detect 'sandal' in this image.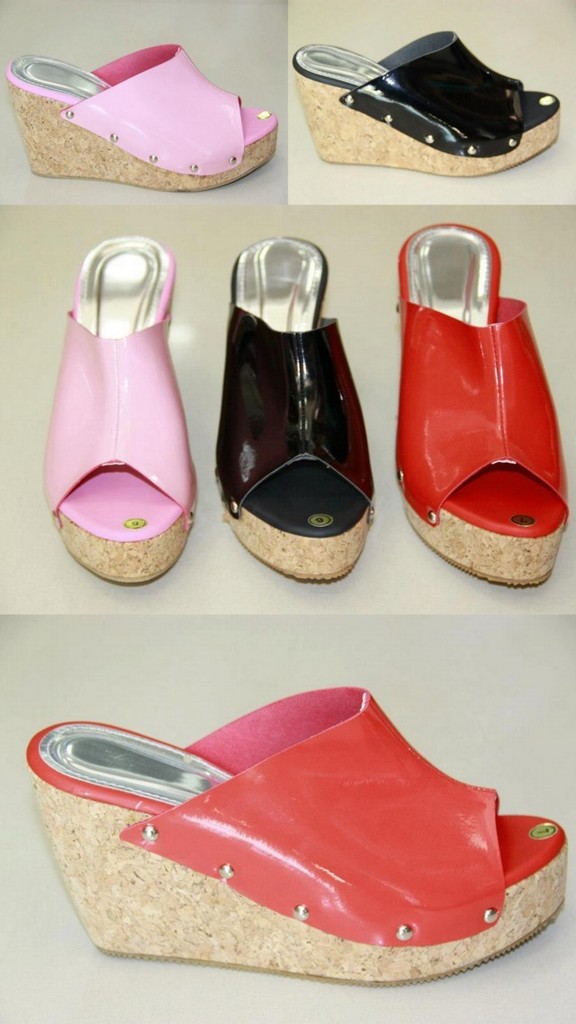
Detection: (40, 236, 202, 586).
